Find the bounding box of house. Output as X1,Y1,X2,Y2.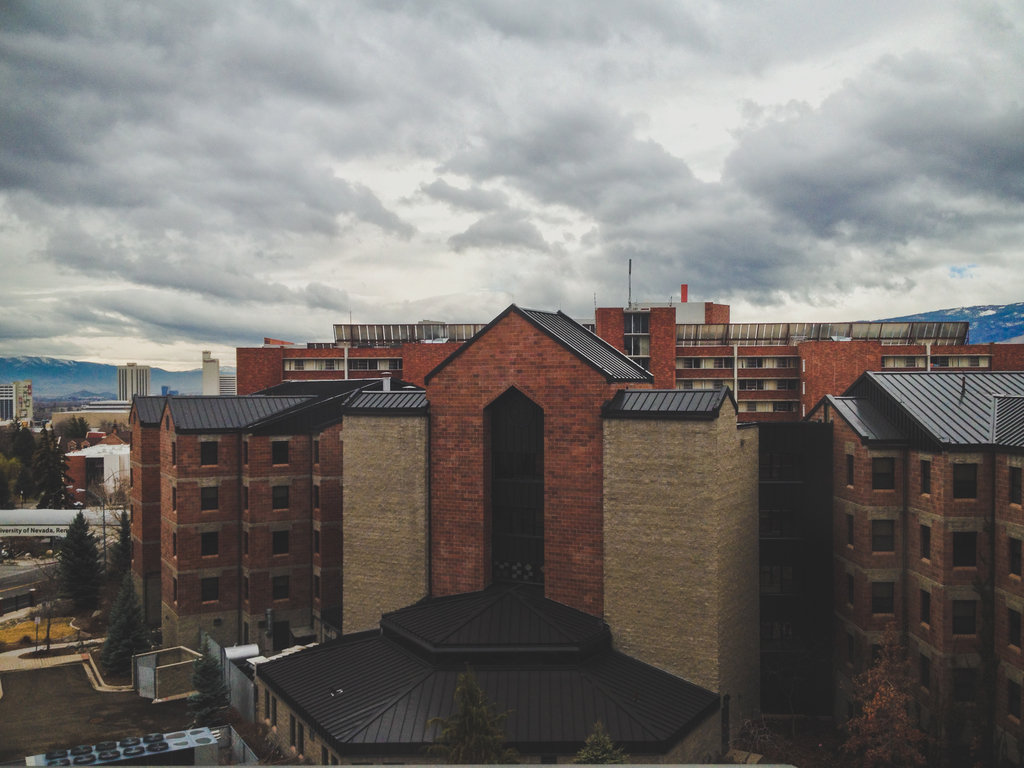
240,285,1023,438.
